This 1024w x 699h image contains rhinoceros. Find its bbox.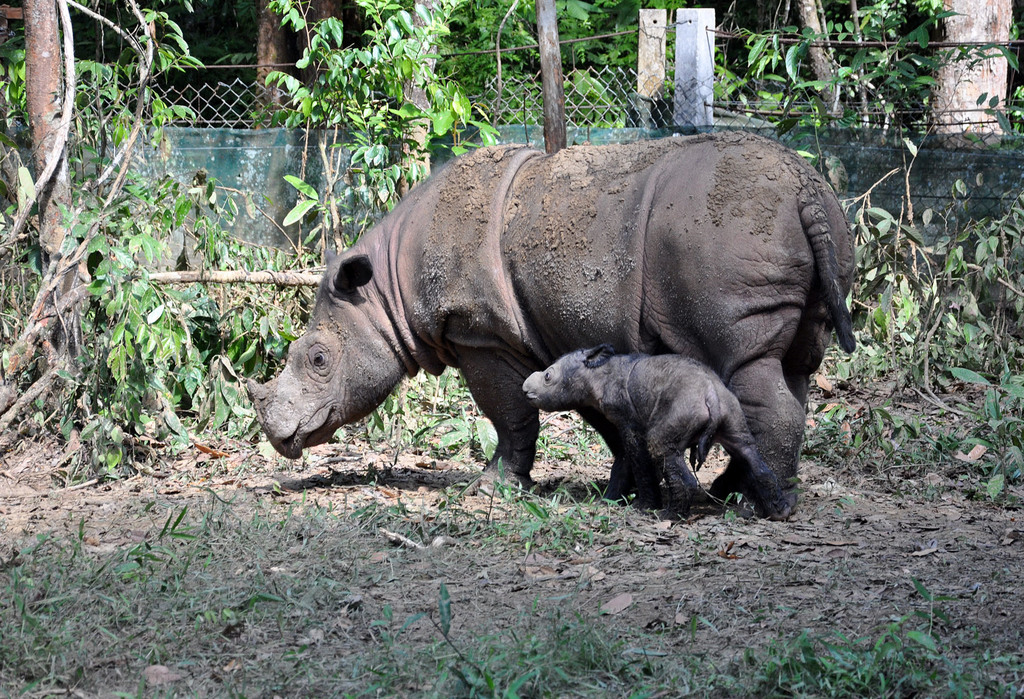
518/340/781/522.
